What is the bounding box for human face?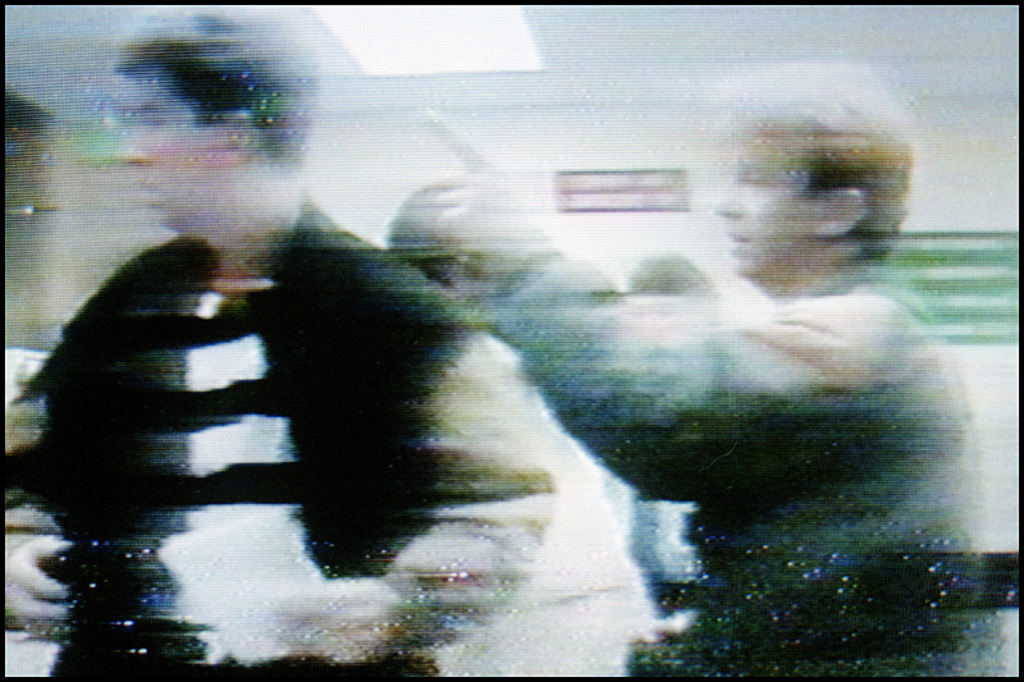
[111, 74, 224, 228].
